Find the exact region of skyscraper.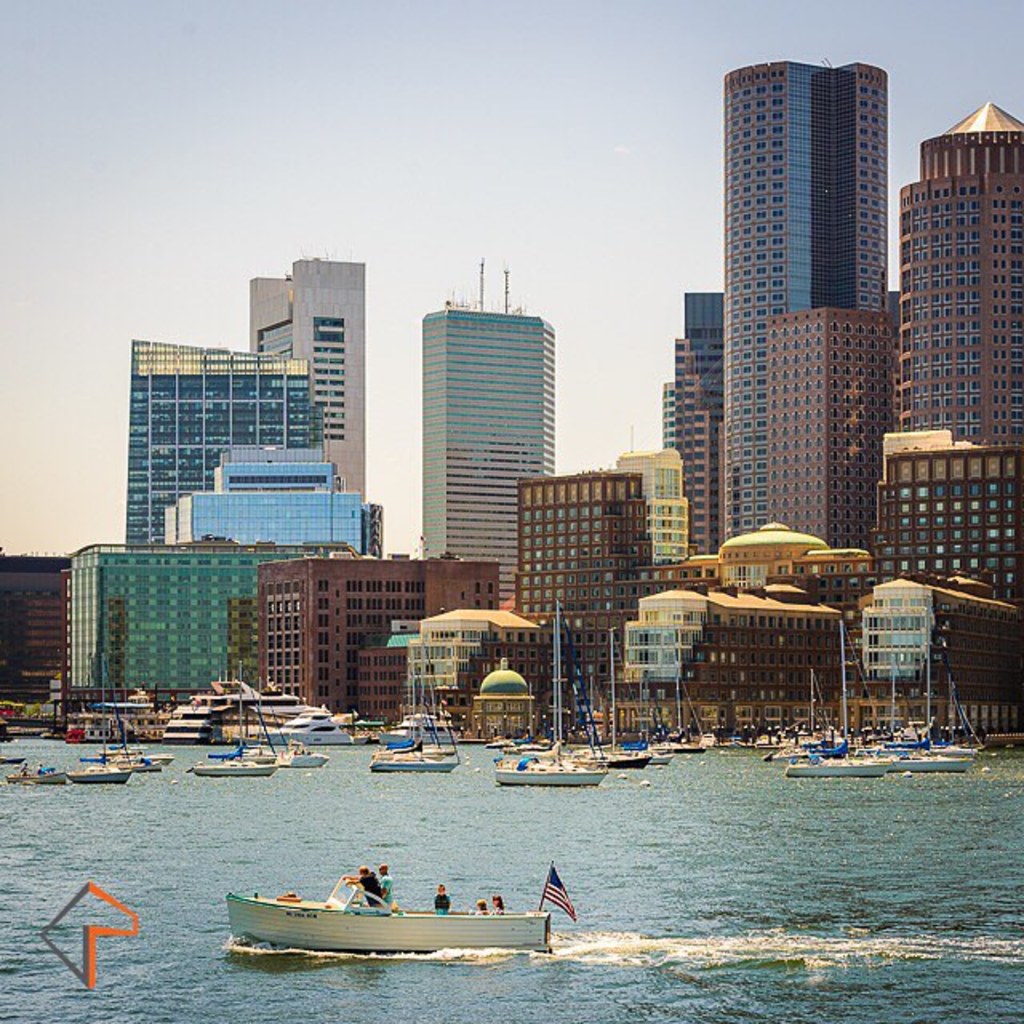
Exact region: select_region(704, 50, 878, 566).
